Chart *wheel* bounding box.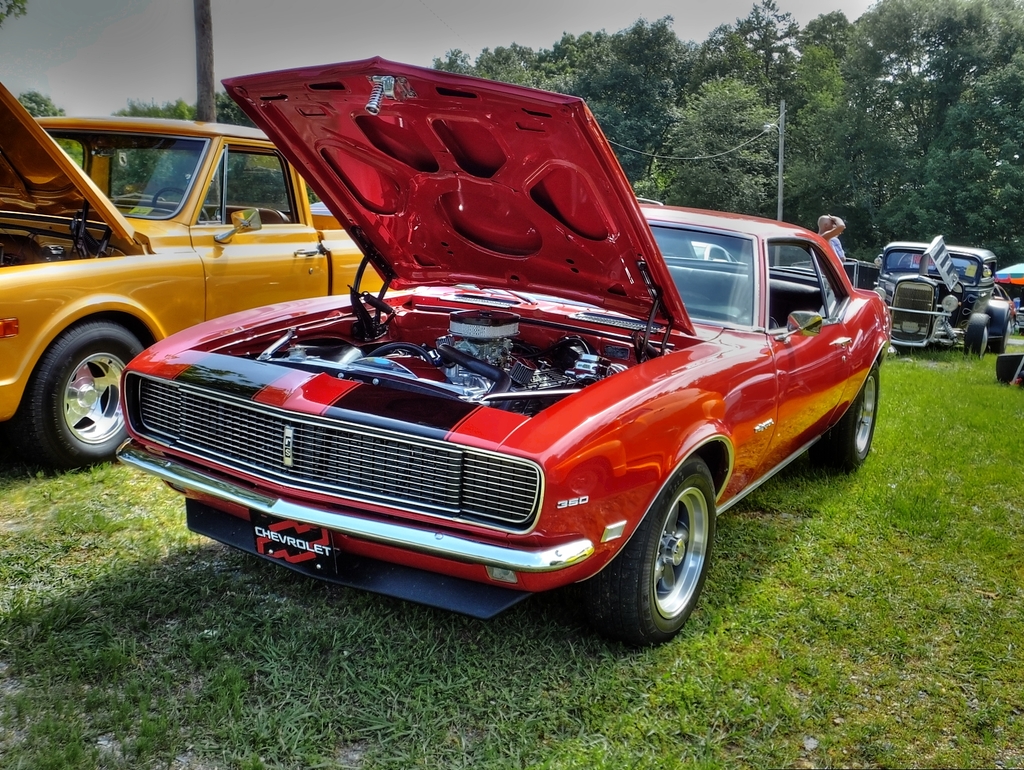
Charted: 585, 463, 720, 641.
